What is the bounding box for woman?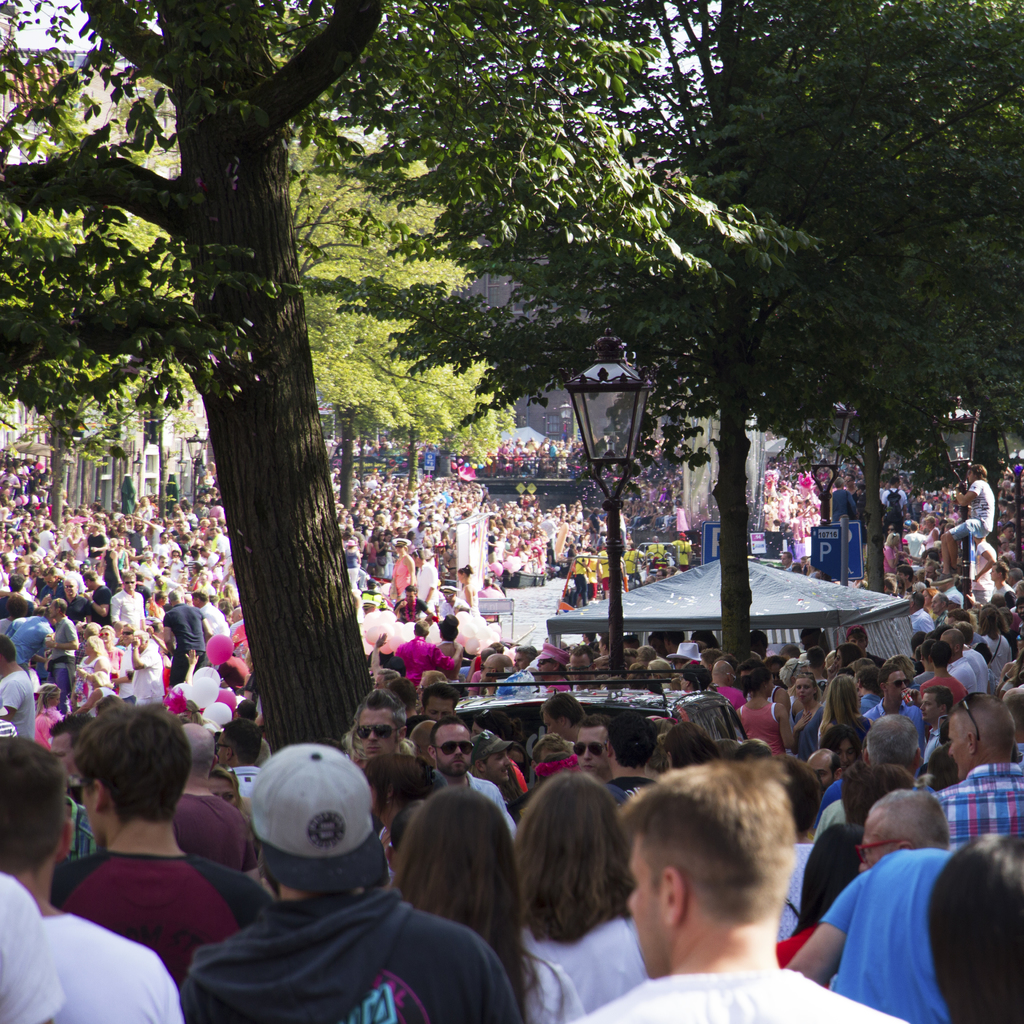
{"left": 513, "top": 760, "right": 656, "bottom": 1023}.
